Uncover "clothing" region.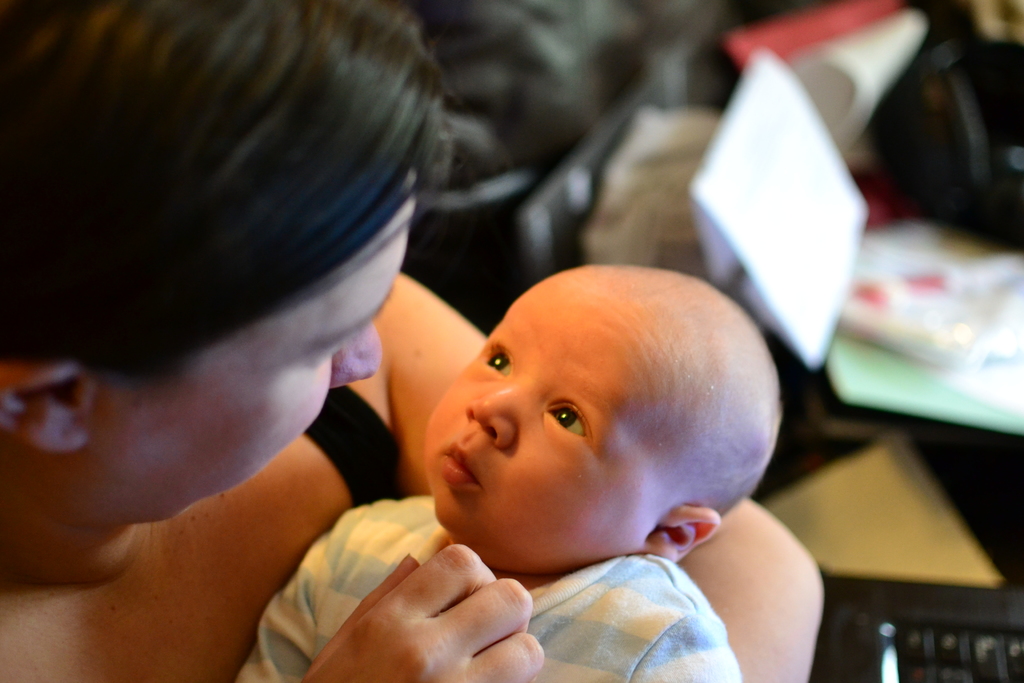
Uncovered: 238,495,744,682.
